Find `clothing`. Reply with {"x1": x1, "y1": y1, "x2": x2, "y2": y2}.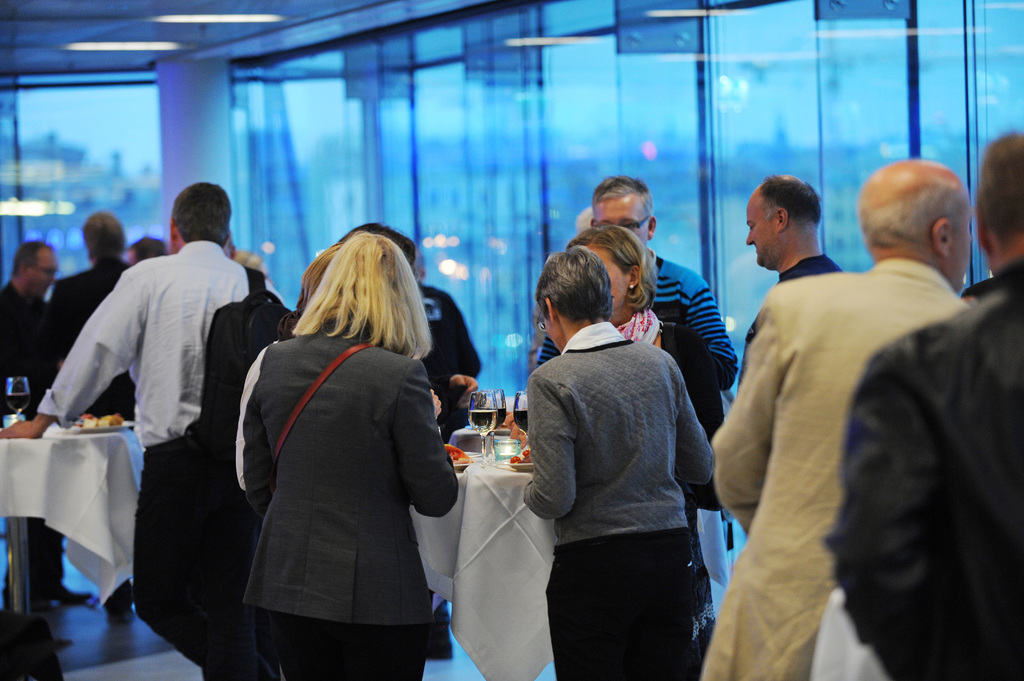
{"x1": 218, "y1": 283, "x2": 460, "y2": 659}.
